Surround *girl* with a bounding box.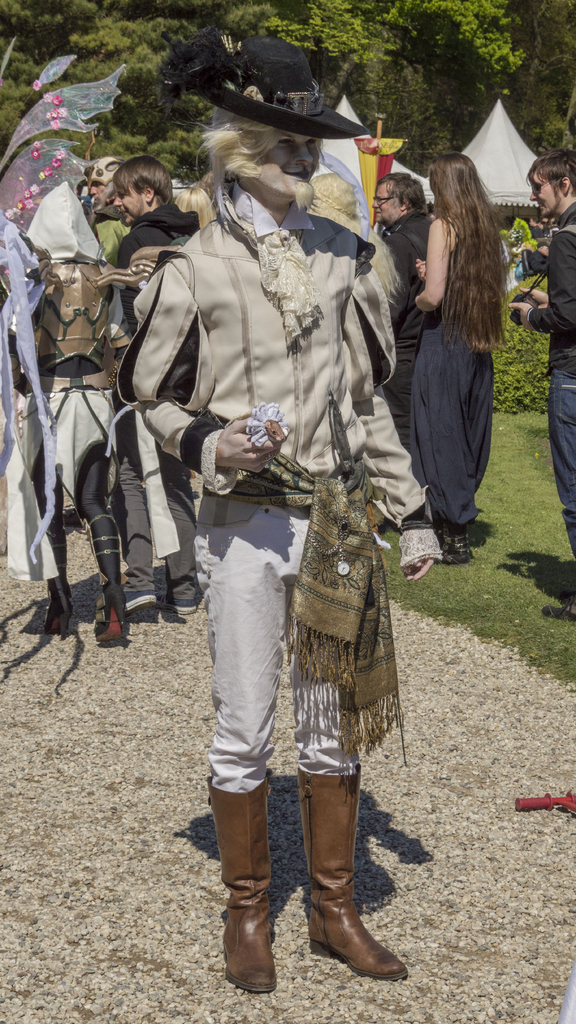
(404, 147, 516, 561).
